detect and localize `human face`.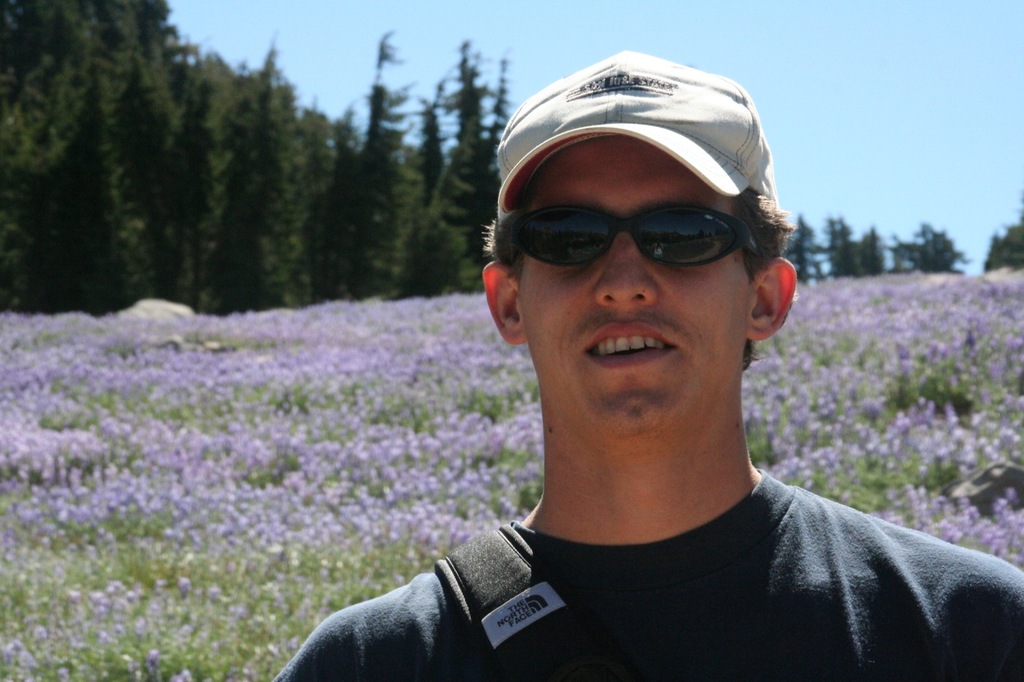
Localized at <bbox>522, 135, 755, 452</bbox>.
